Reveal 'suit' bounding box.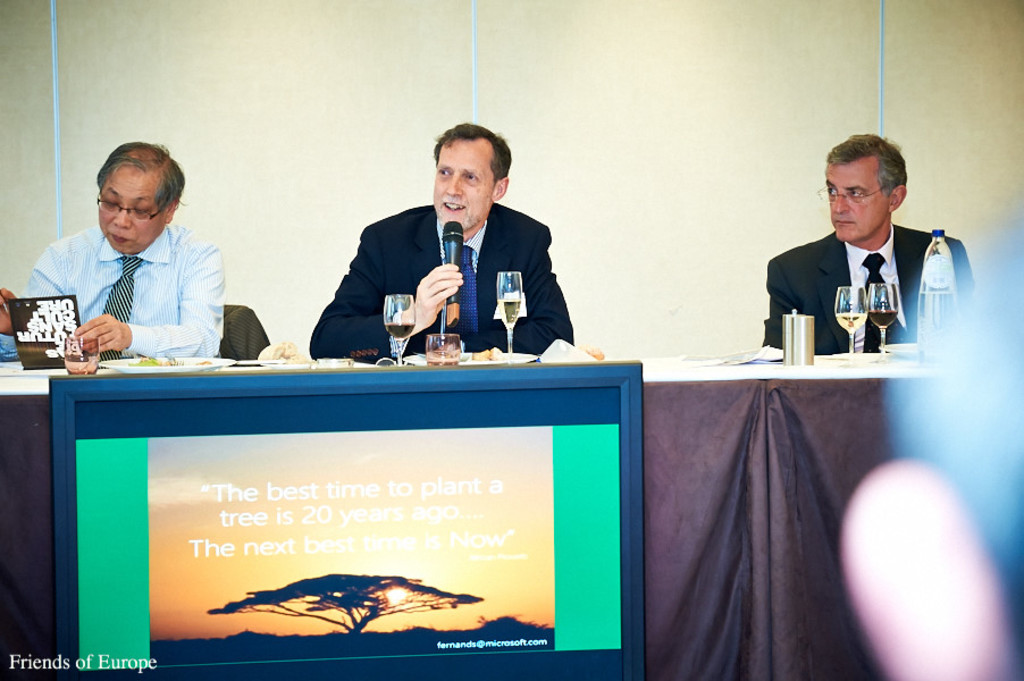
Revealed: locate(766, 186, 956, 367).
